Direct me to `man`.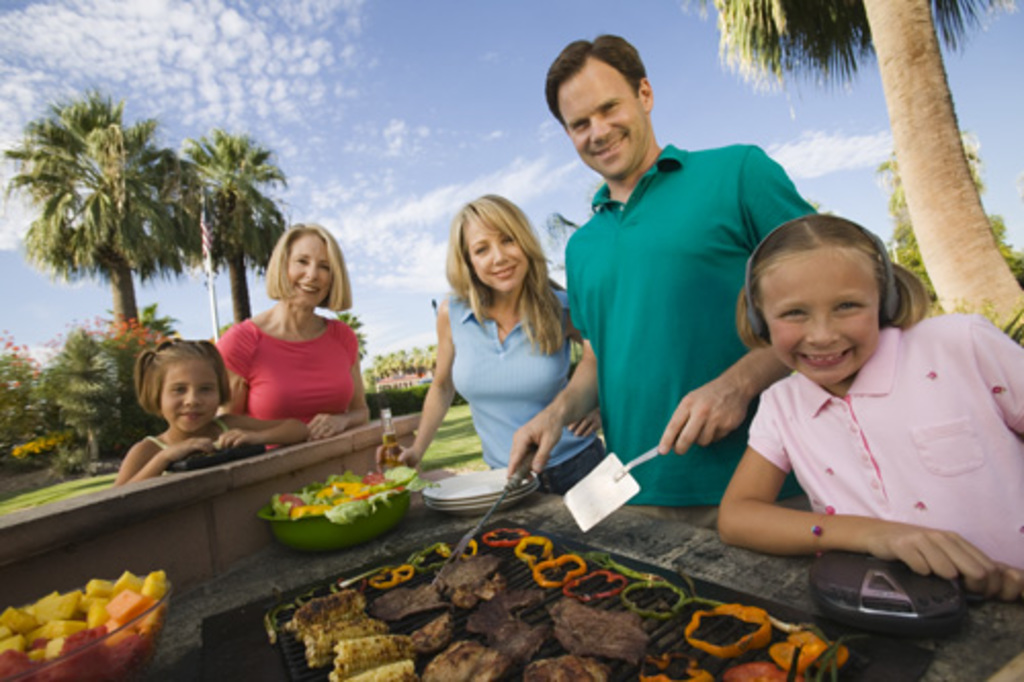
Direction: <bbox>545, 66, 819, 516</bbox>.
